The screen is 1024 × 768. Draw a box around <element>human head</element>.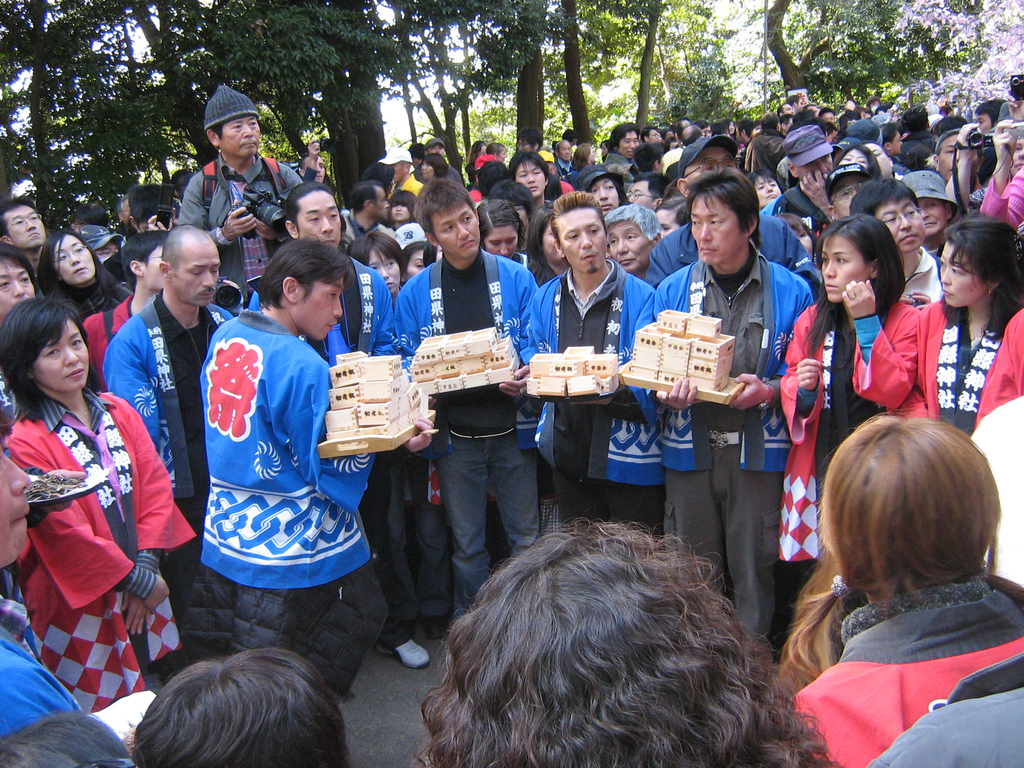
467 141 485 166.
